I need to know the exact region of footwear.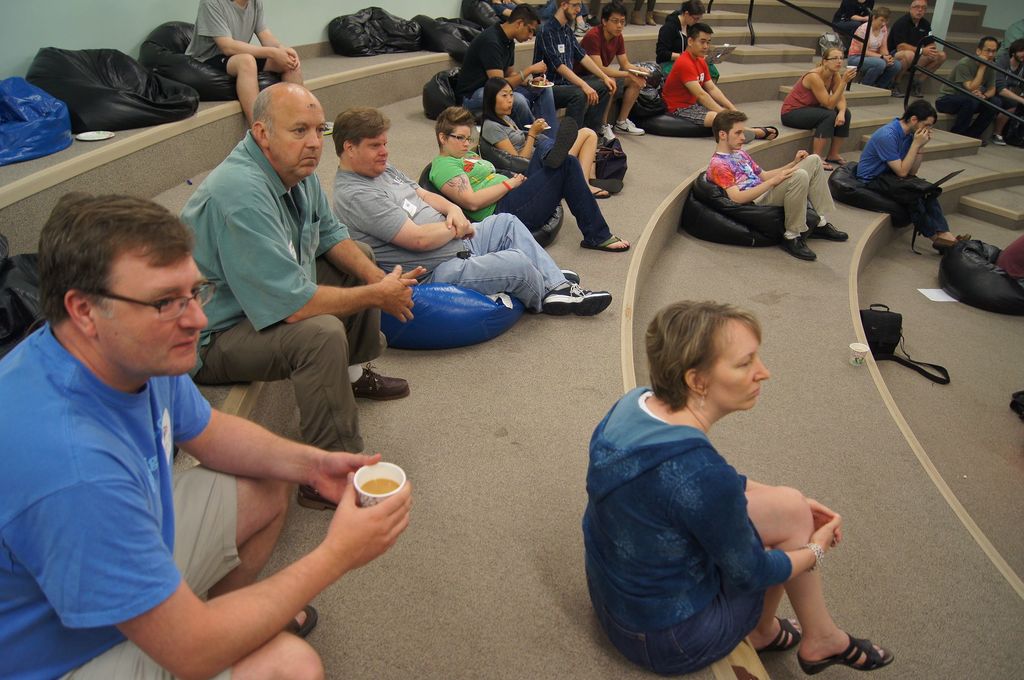
Region: (left=777, top=236, right=817, bottom=259).
